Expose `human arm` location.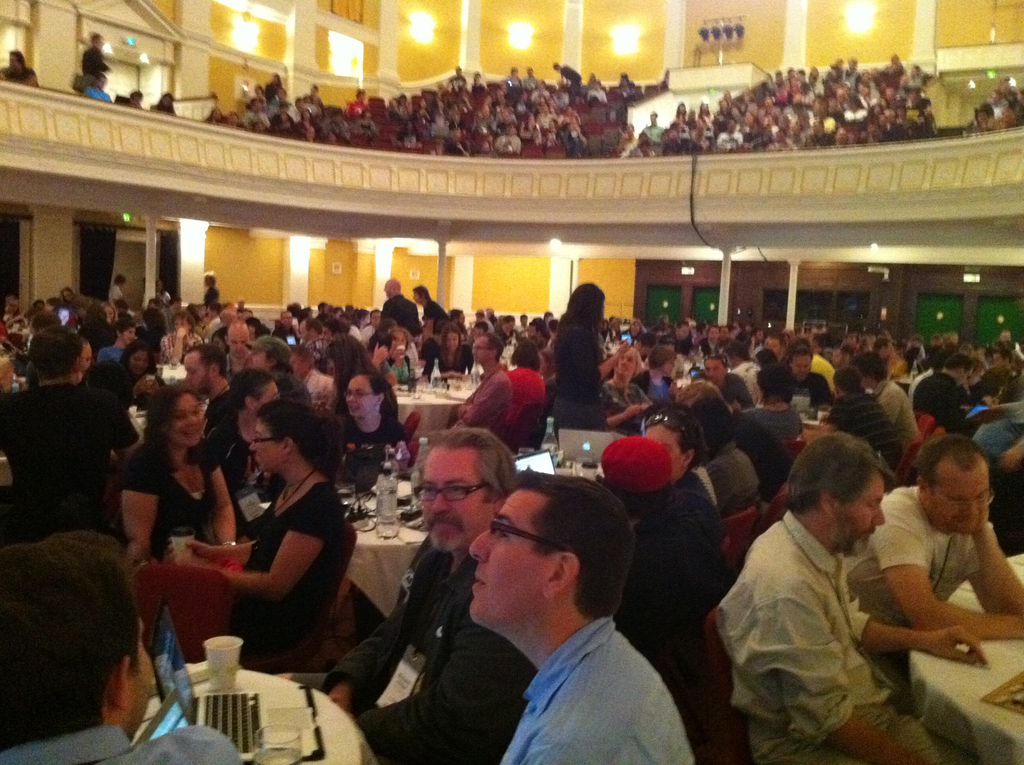
Exposed at box(356, 615, 536, 757).
